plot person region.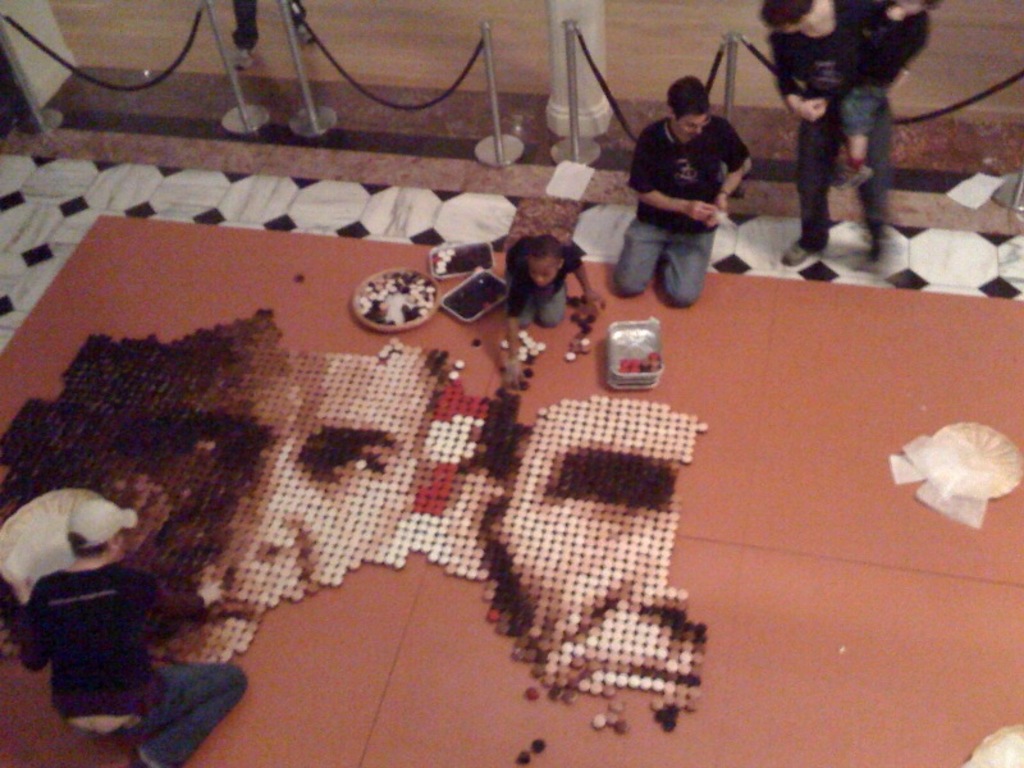
Plotted at select_region(760, 0, 890, 274).
